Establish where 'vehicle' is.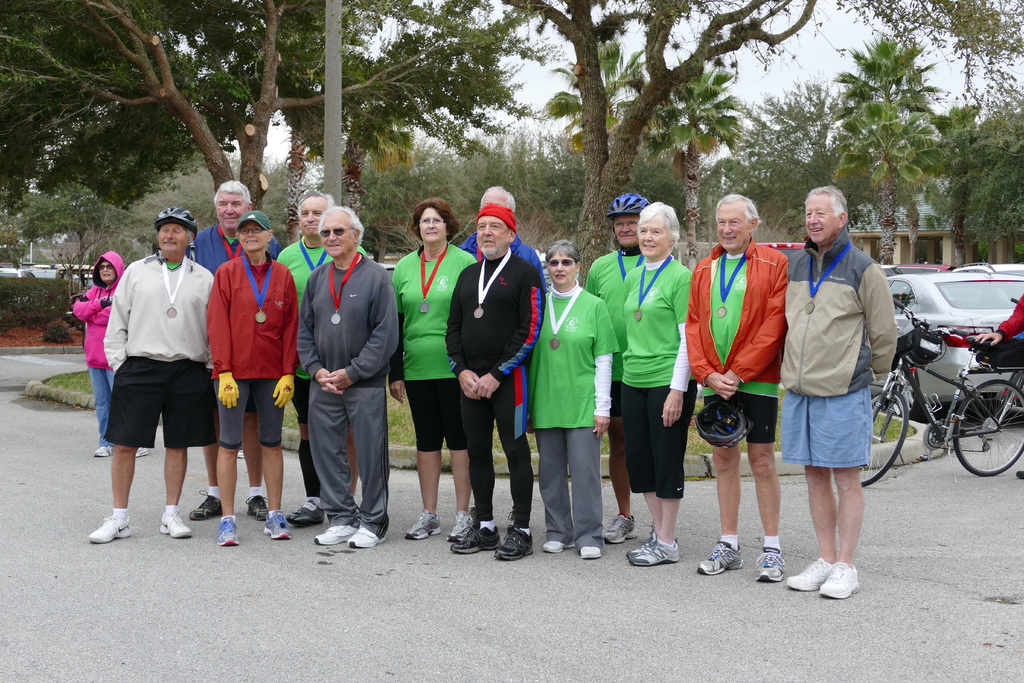
Established at (890,270,1023,413).
